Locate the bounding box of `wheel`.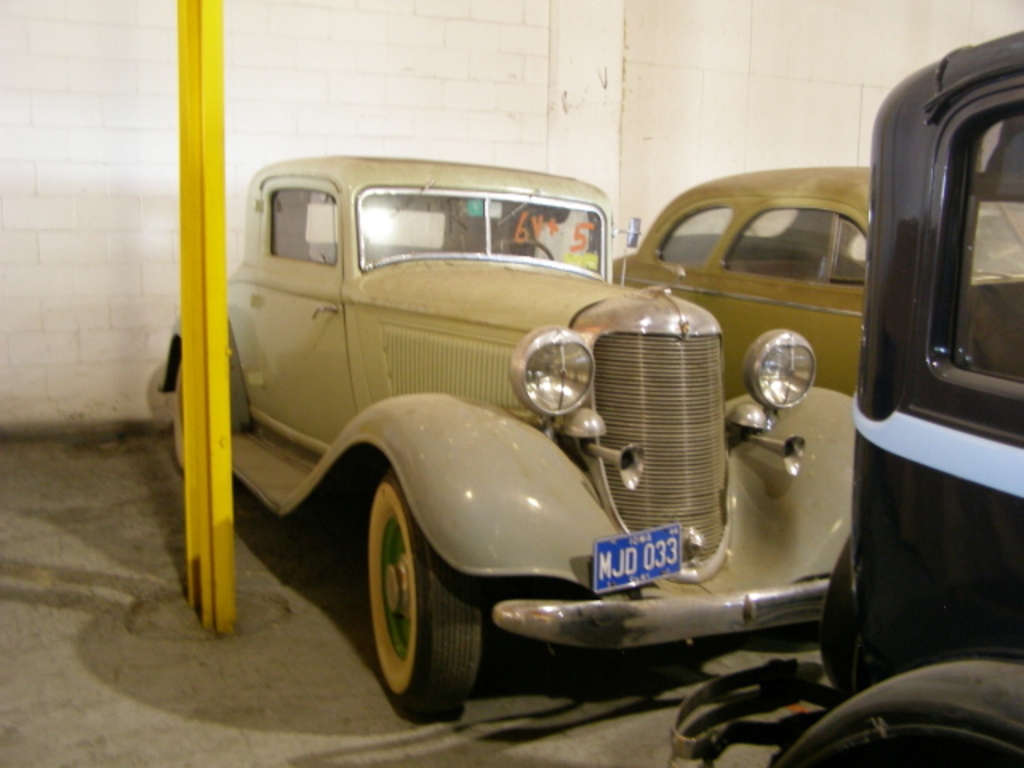
Bounding box: x1=491, y1=238, x2=555, y2=261.
